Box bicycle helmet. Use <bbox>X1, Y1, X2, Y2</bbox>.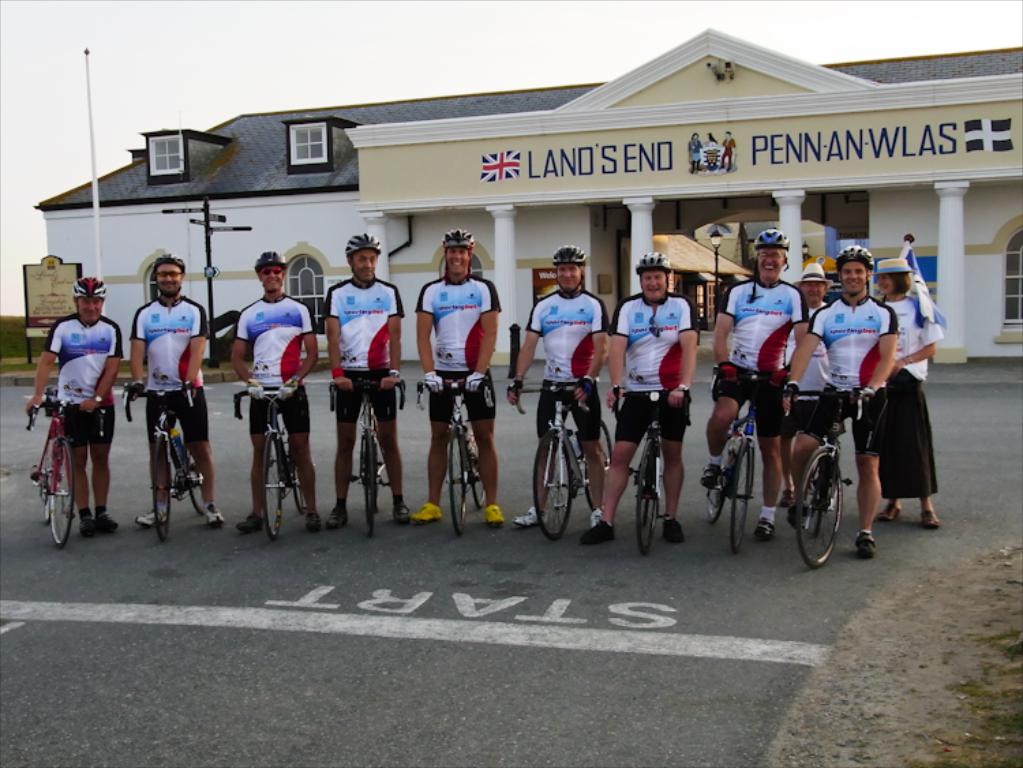
<bbox>837, 244, 876, 267</bbox>.
